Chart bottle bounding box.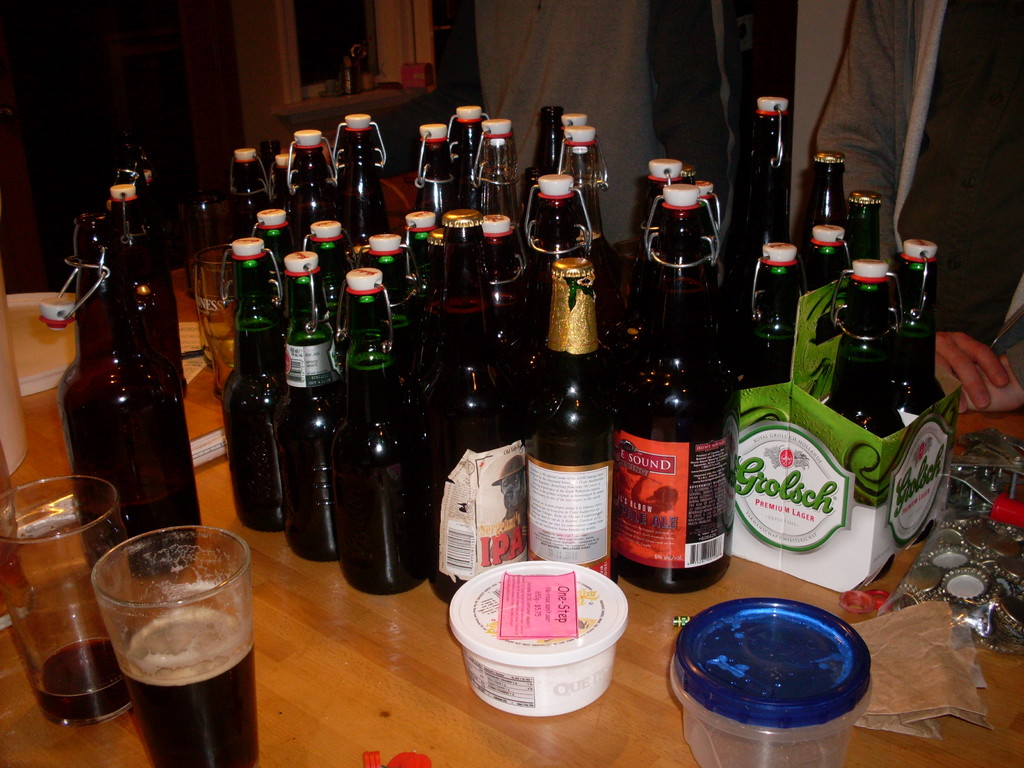
Charted: crop(741, 244, 799, 388).
